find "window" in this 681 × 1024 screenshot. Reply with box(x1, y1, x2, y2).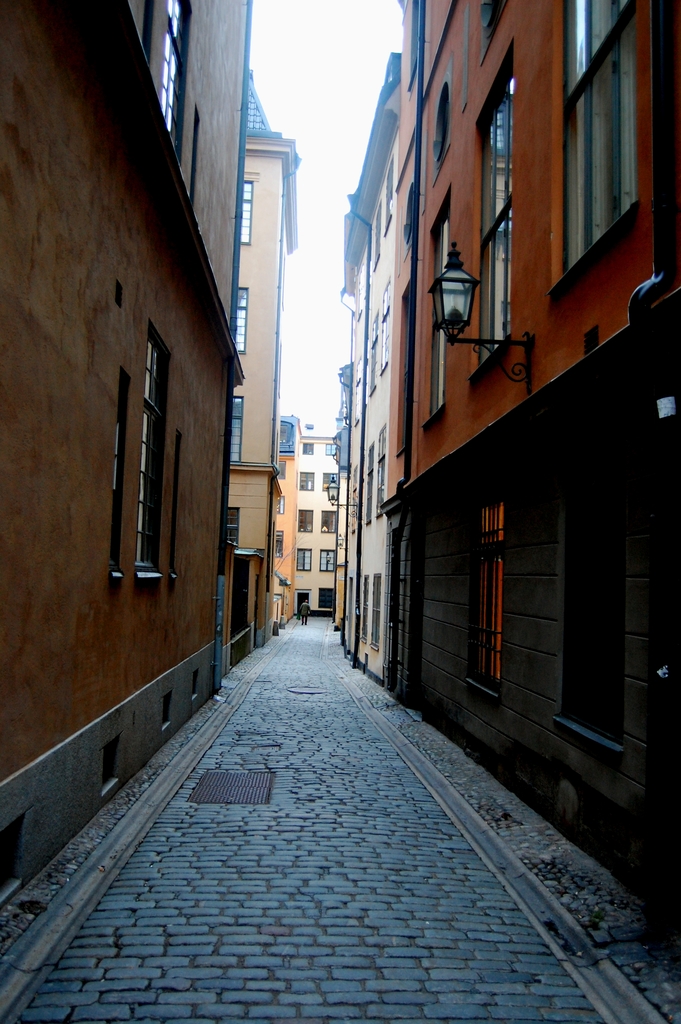
box(138, 326, 170, 564).
